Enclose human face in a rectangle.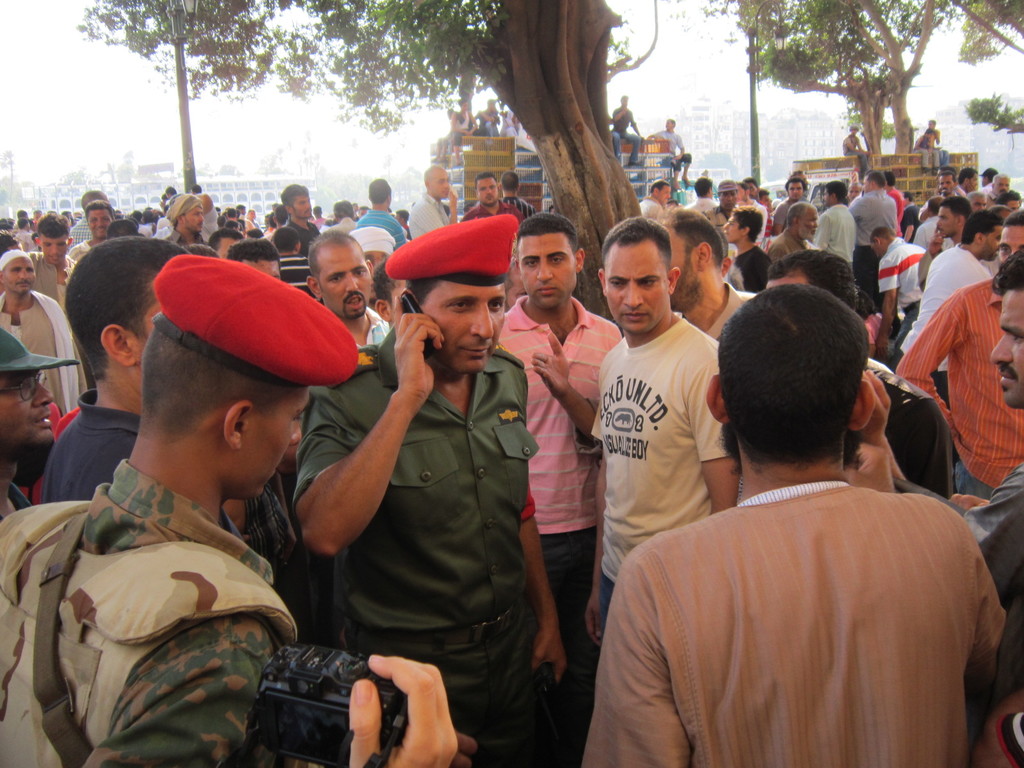
bbox(241, 386, 312, 500).
